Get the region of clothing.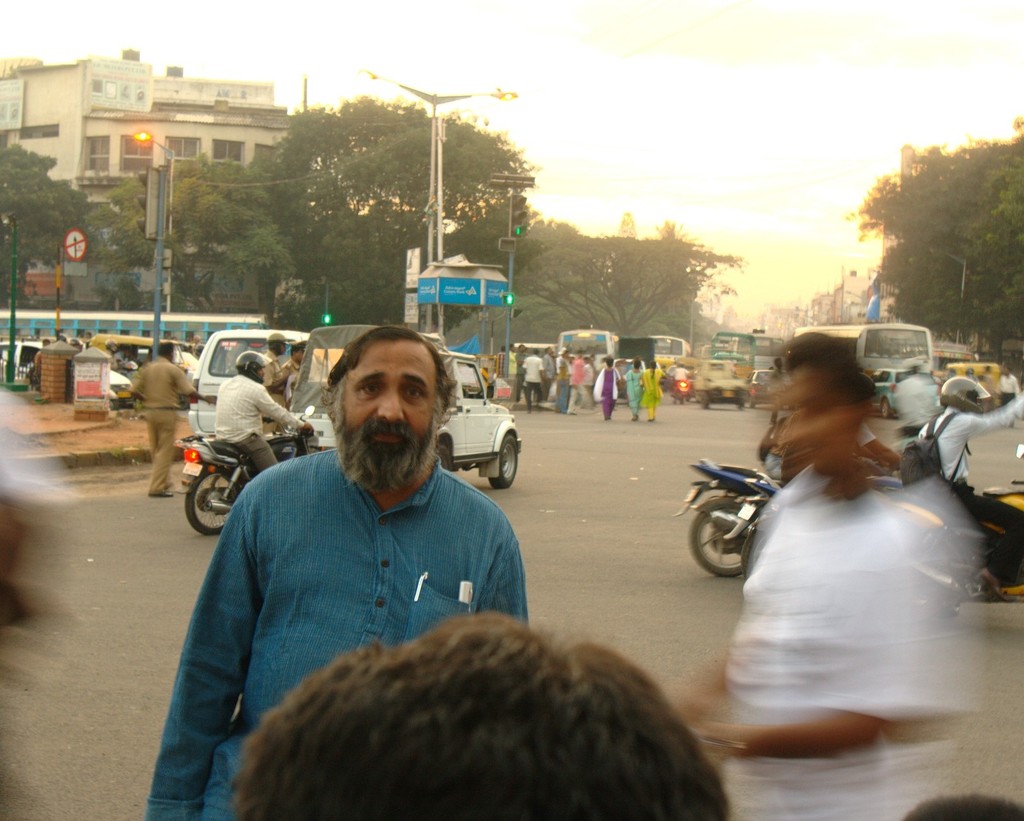
box(915, 382, 1023, 584).
